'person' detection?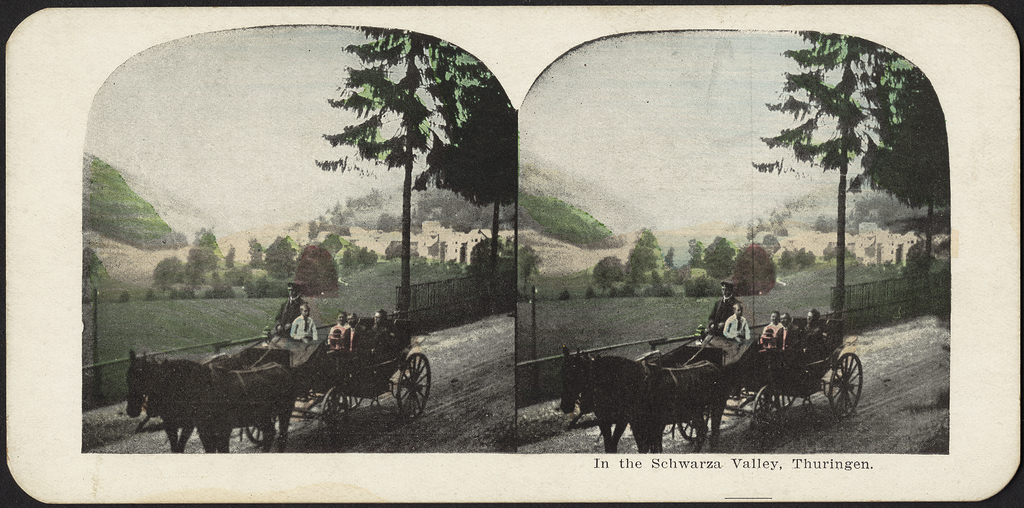
<bbox>289, 305, 316, 343</bbox>
